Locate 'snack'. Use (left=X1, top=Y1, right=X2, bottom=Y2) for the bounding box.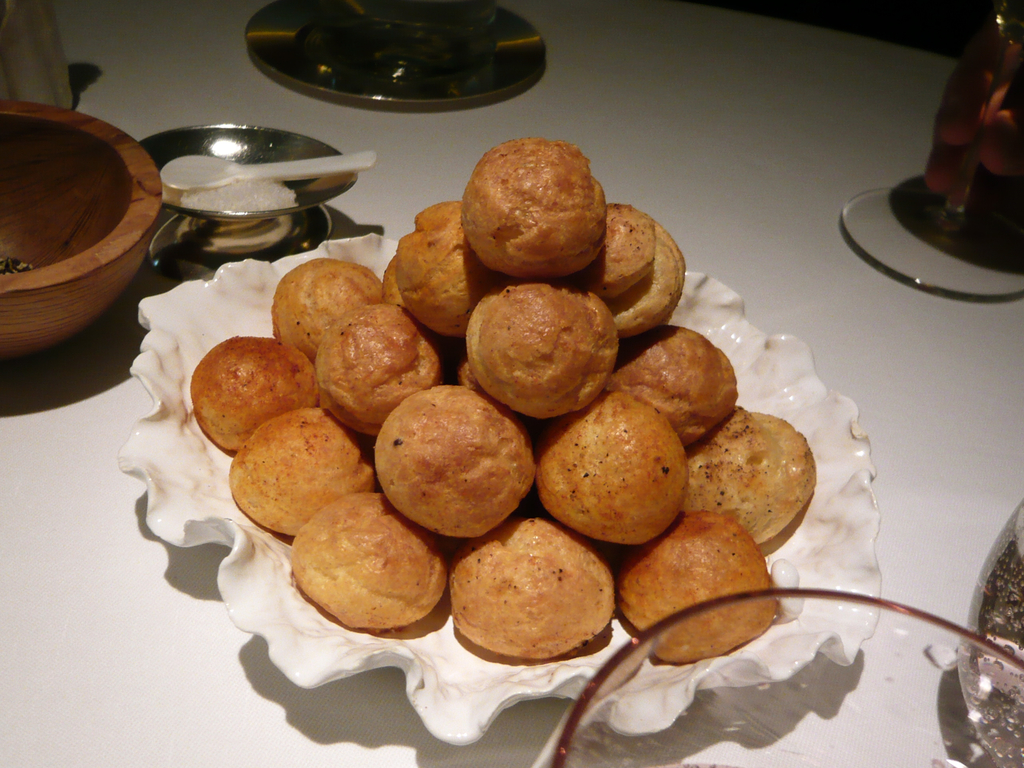
(left=321, top=301, right=448, bottom=435).
